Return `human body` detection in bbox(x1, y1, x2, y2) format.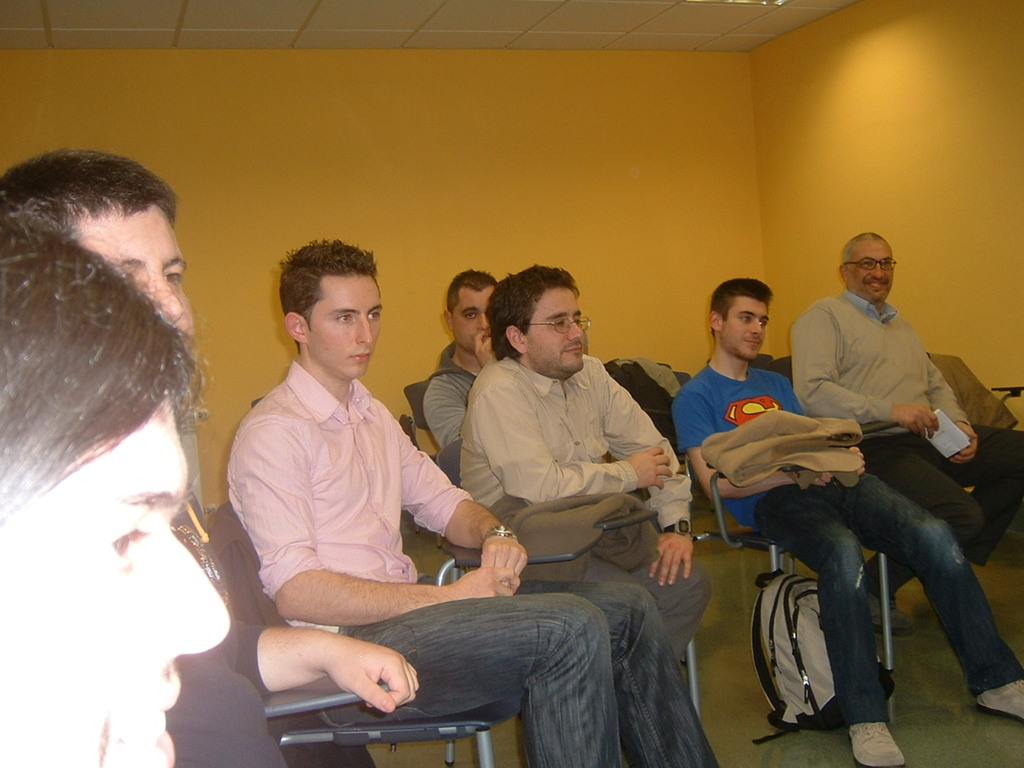
bbox(458, 356, 710, 670).
